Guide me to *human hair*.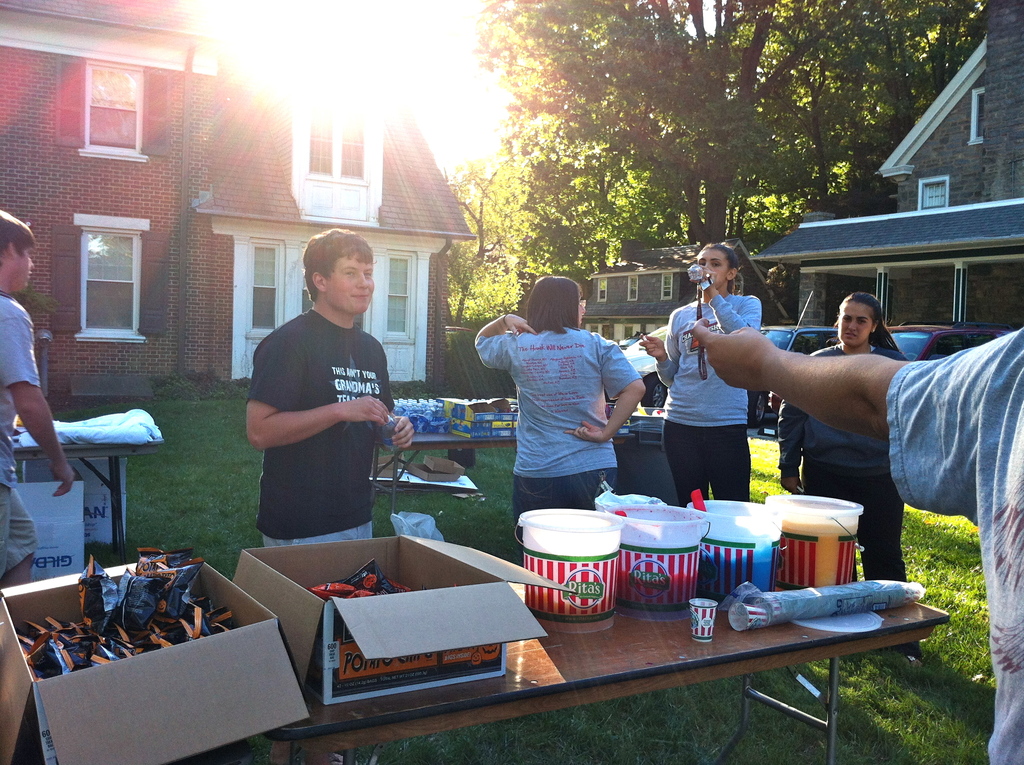
Guidance: [x1=831, y1=290, x2=904, y2=353].
